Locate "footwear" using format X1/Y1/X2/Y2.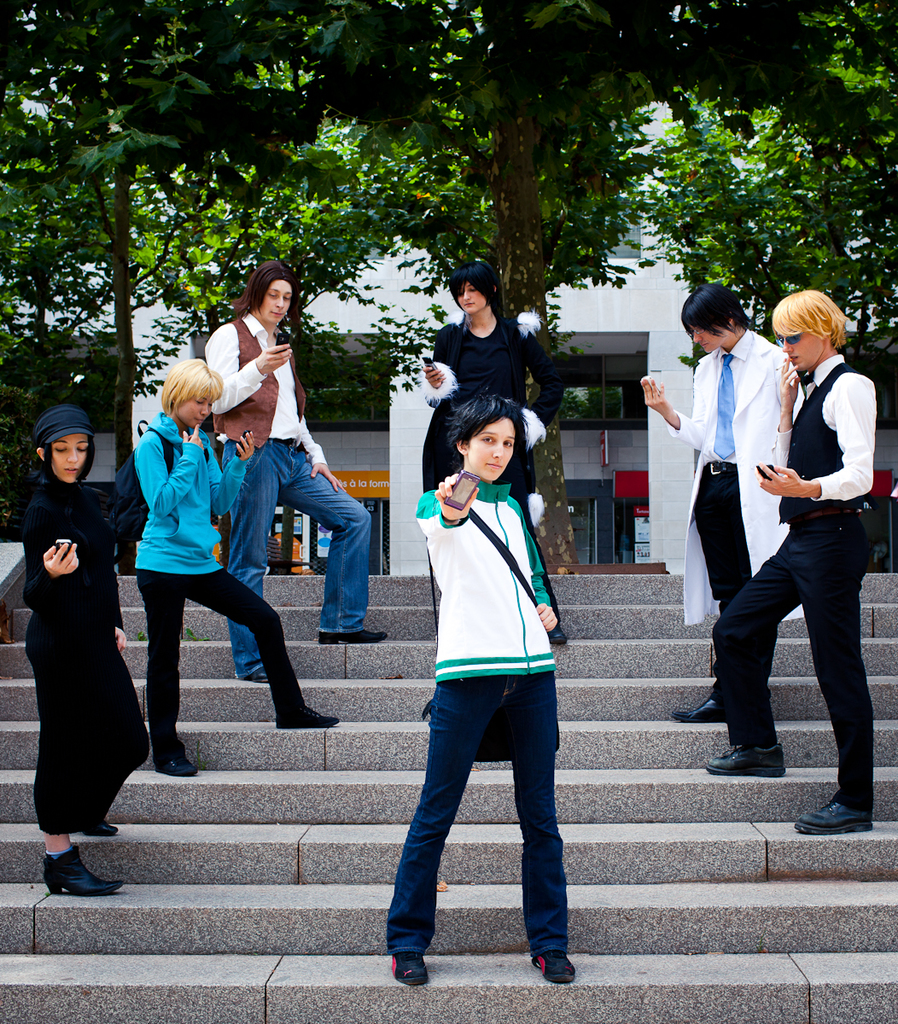
277/699/337/725.
